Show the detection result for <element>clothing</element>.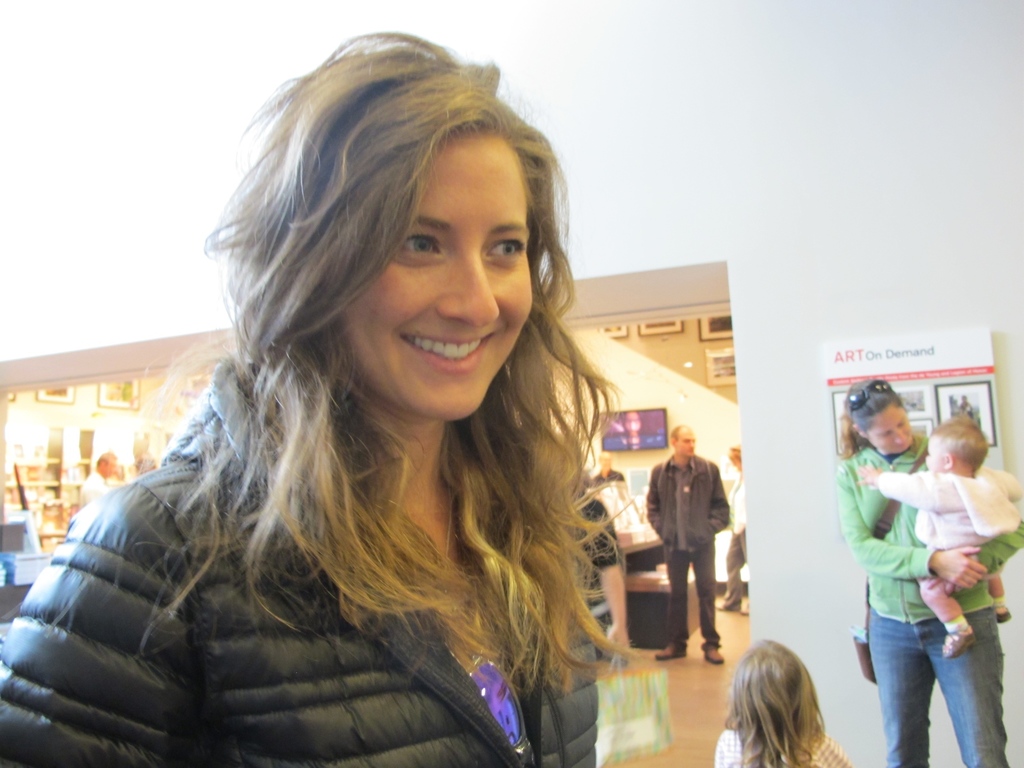
pyautogui.locateOnScreen(900, 454, 1011, 636).
